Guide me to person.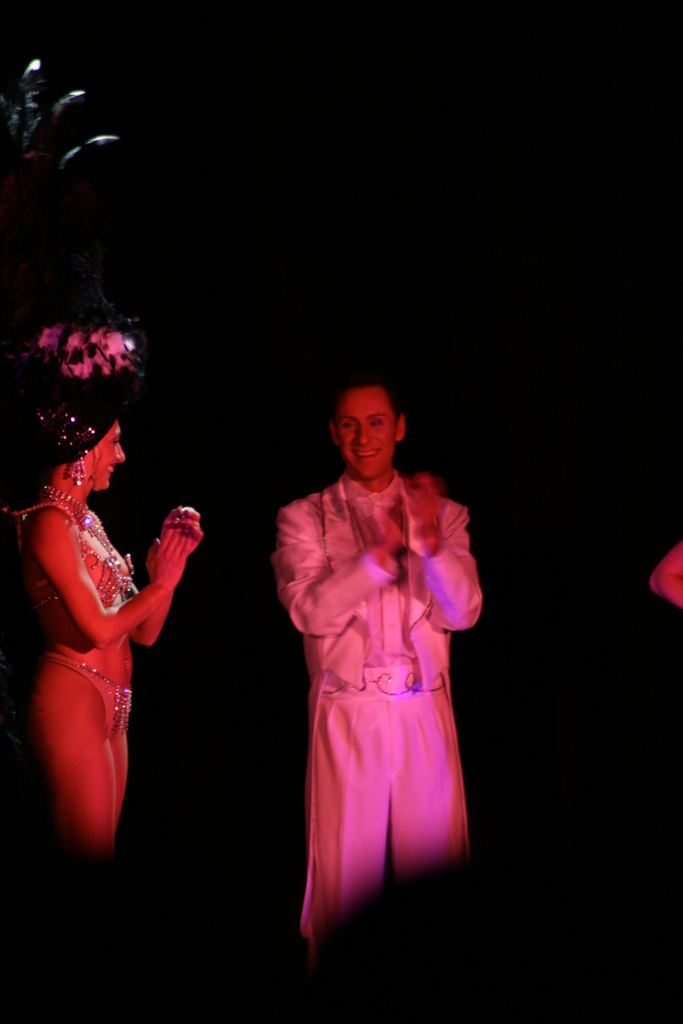
Guidance: BBox(0, 389, 195, 868).
